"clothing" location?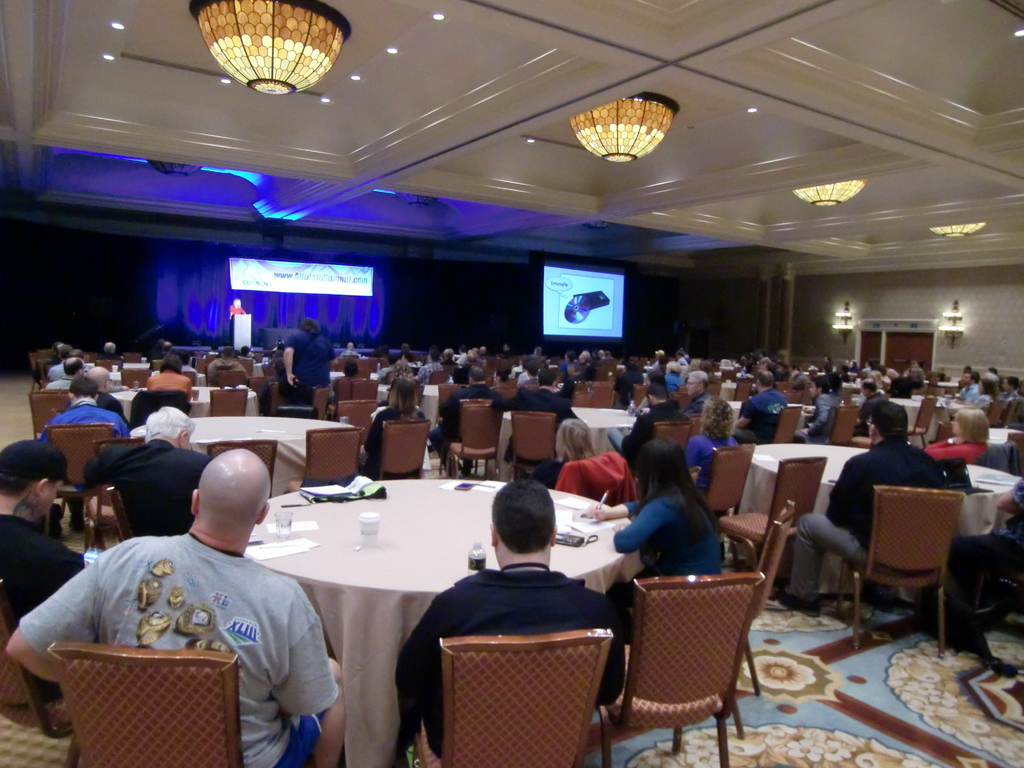
(430, 381, 503, 471)
